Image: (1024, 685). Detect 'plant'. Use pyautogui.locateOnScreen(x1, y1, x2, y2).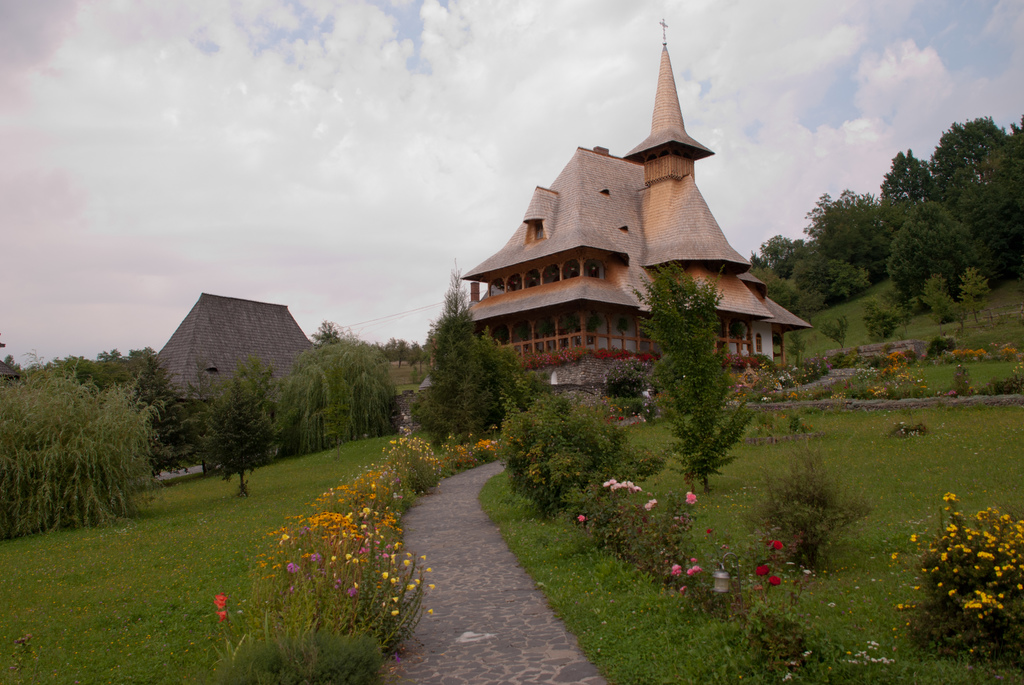
pyautogui.locateOnScreen(723, 431, 865, 577).
